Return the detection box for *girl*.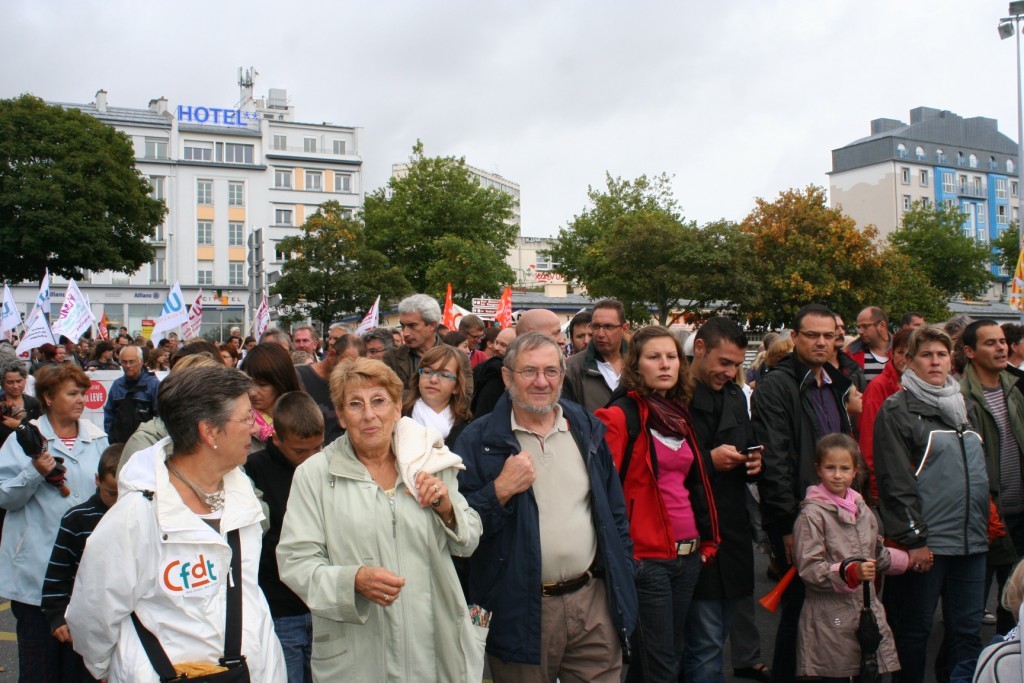
794/433/933/680.
